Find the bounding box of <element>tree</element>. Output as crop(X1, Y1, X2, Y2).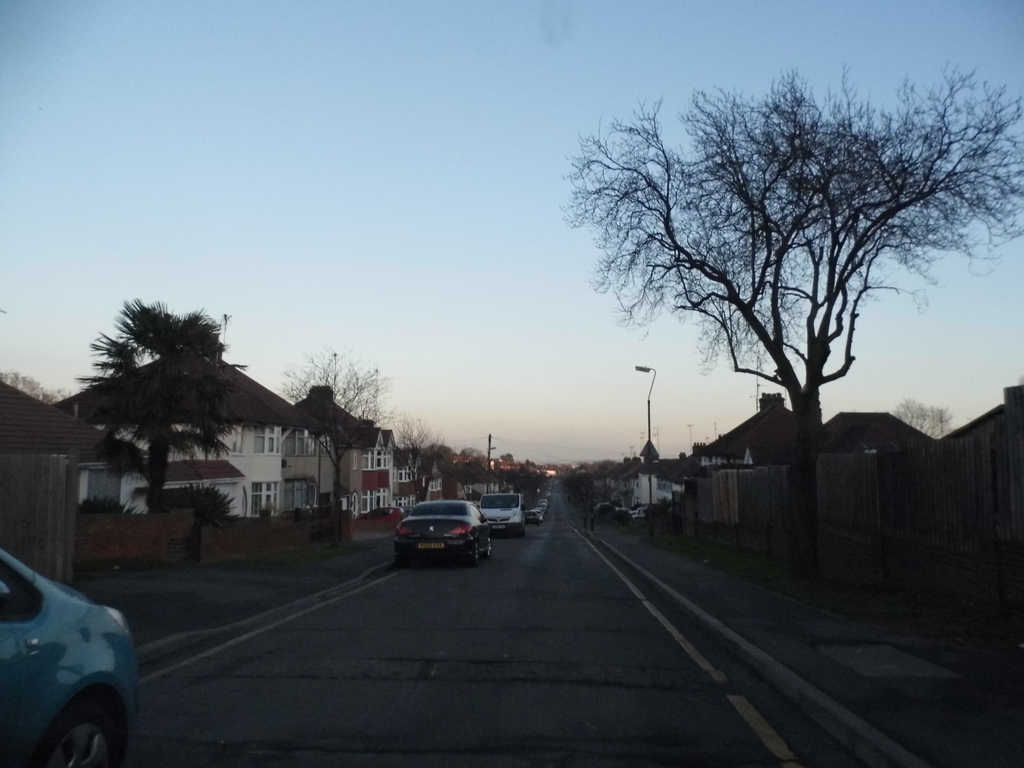
crop(70, 287, 250, 522).
